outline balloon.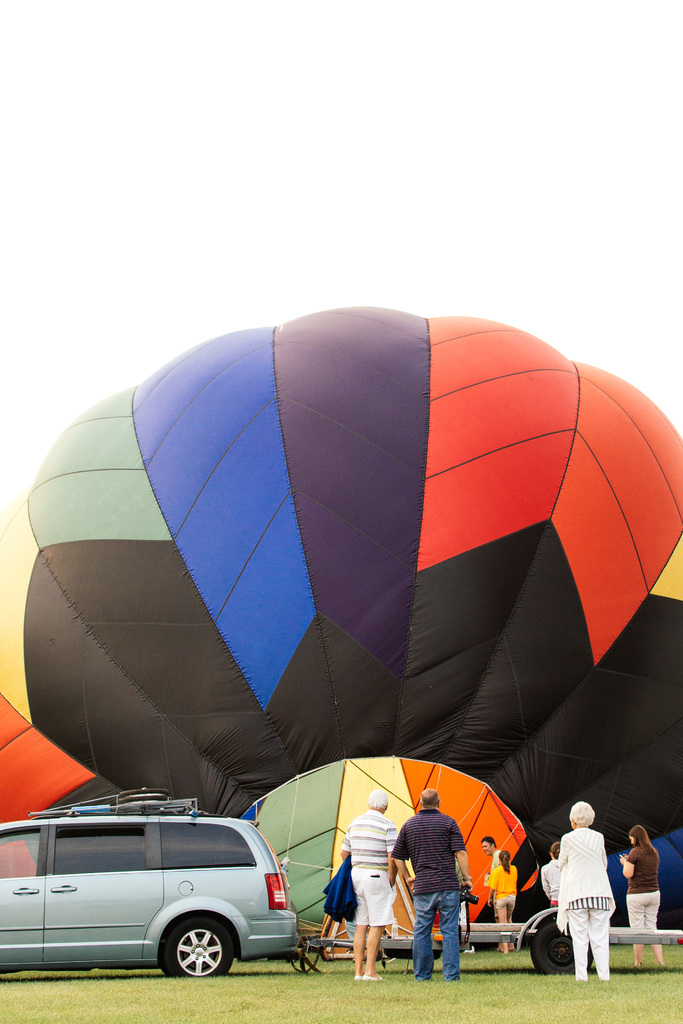
Outline: box=[0, 305, 682, 941].
